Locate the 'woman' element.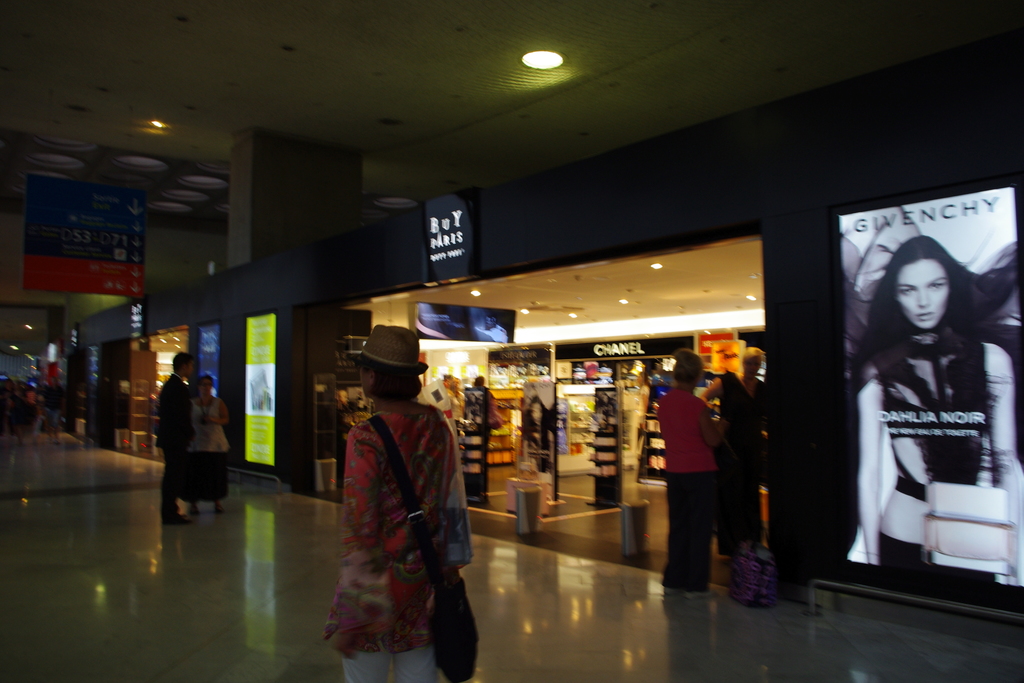
Element bbox: (179,374,230,516).
